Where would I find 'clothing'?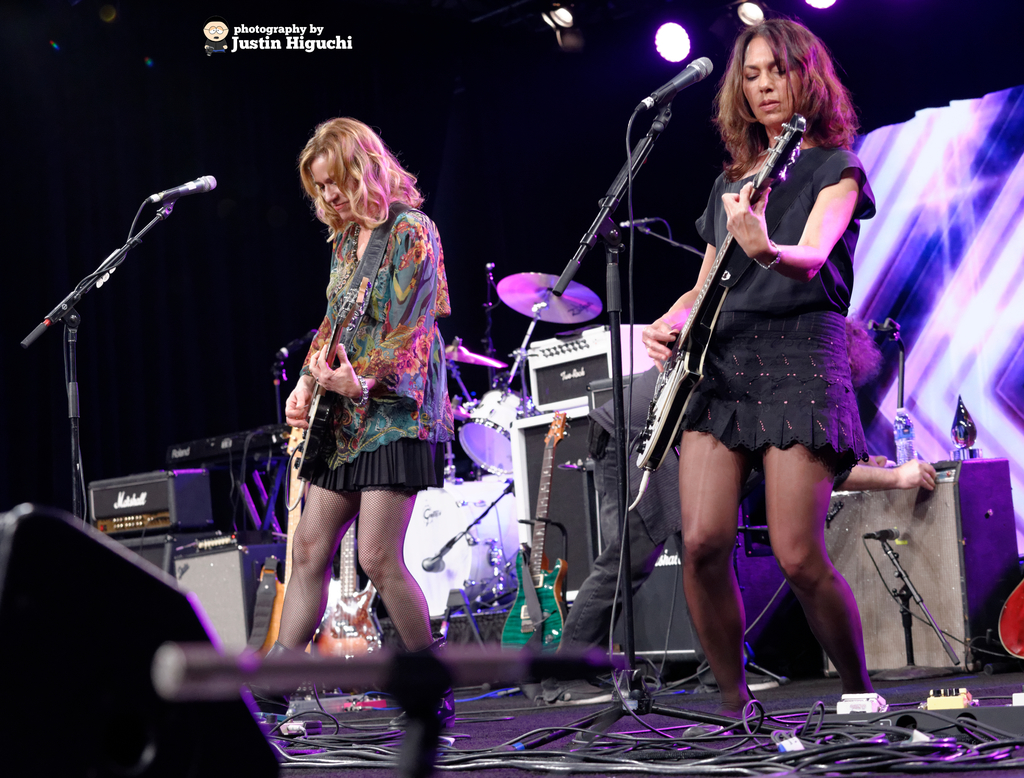
At (left=642, top=112, right=887, bottom=500).
